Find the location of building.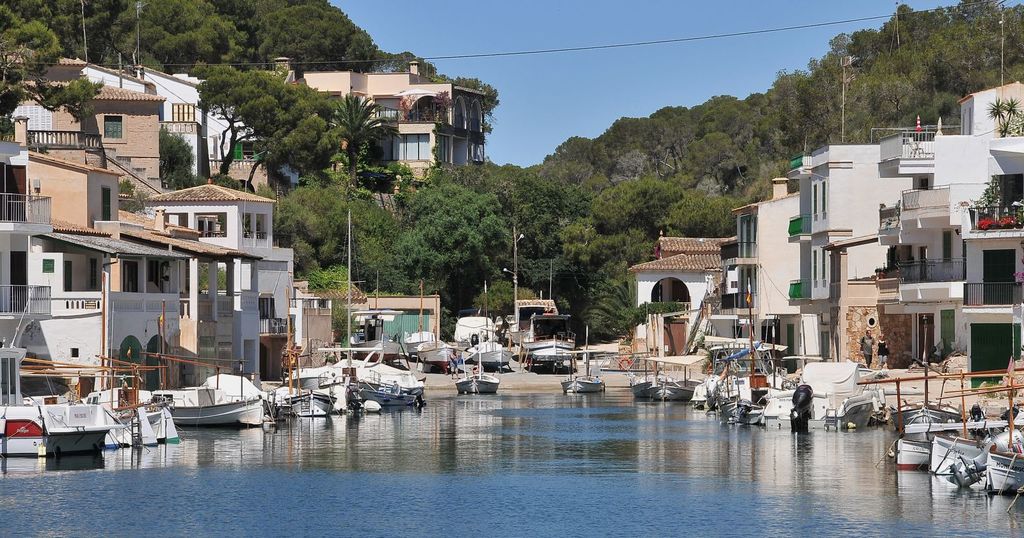
Location: box=[42, 80, 294, 379].
